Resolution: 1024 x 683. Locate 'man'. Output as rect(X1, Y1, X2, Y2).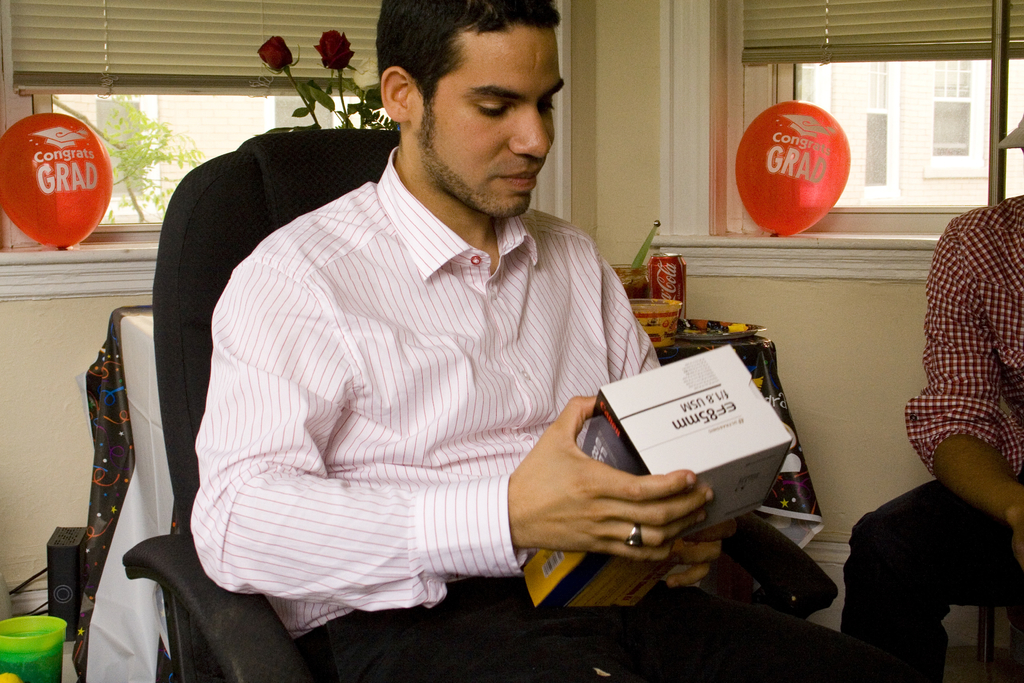
rect(120, 15, 740, 649).
